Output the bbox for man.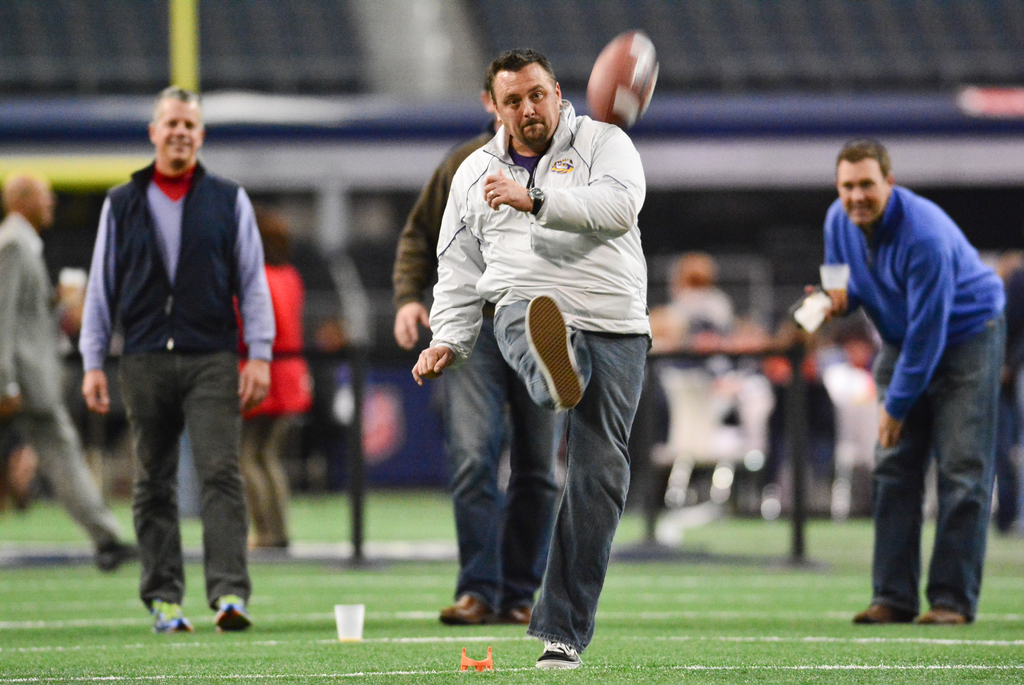
Rect(79, 85, 278, 629).
